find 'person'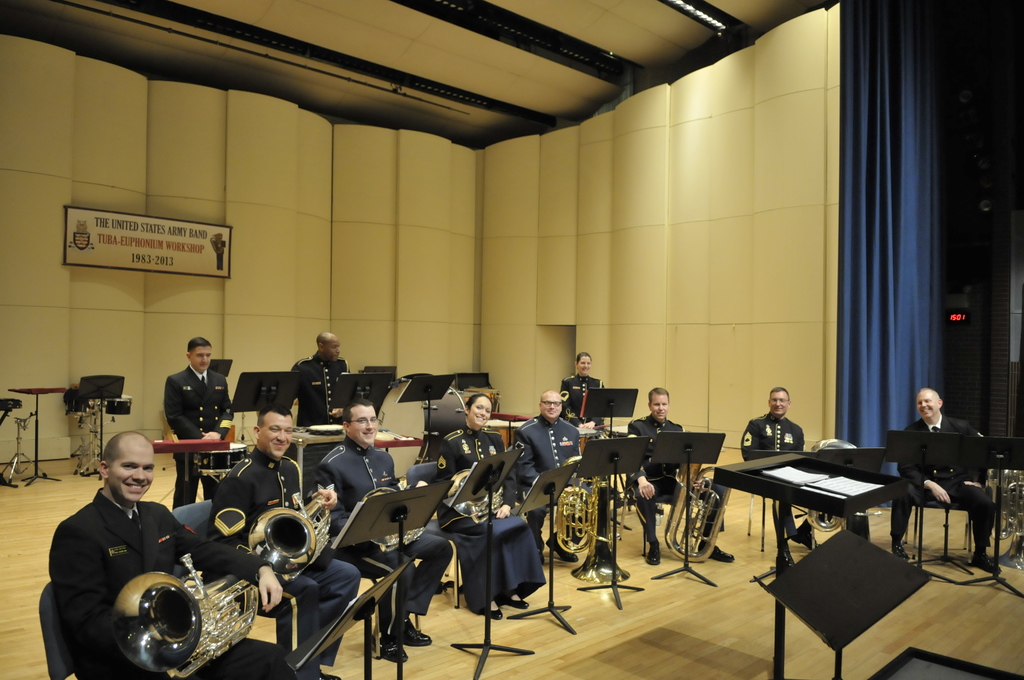
left=624, top=384, right=739, bottom=563
